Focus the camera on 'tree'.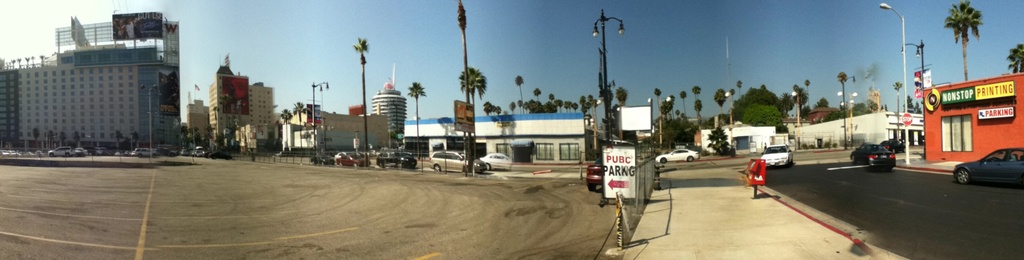
Focus region: <region>741, 101, 783, 125</region>.
